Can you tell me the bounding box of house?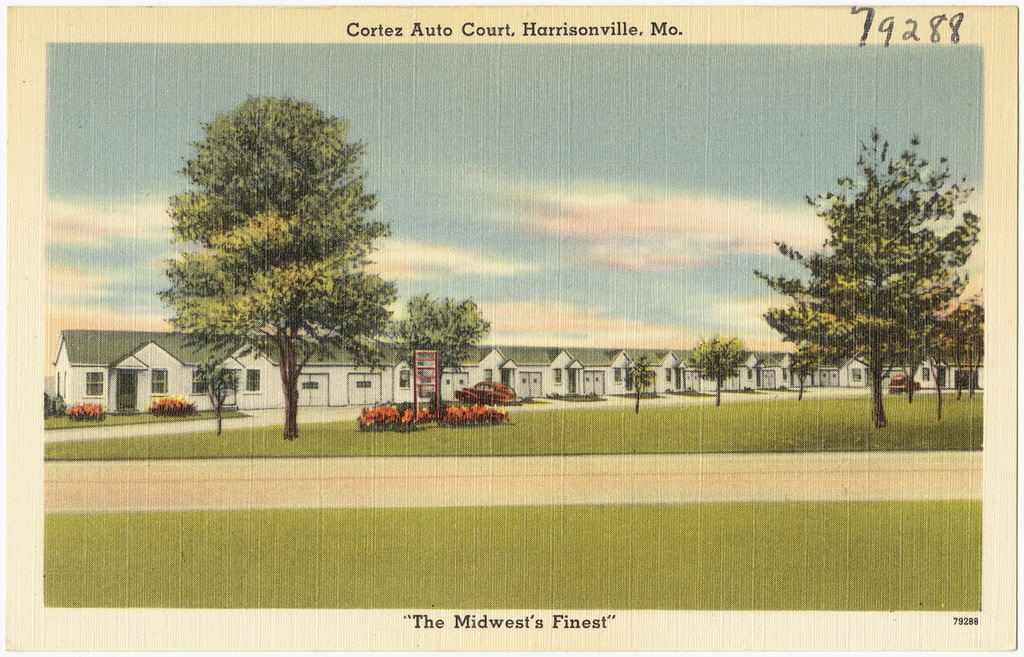
Rect(743, 355, 807, 387).
